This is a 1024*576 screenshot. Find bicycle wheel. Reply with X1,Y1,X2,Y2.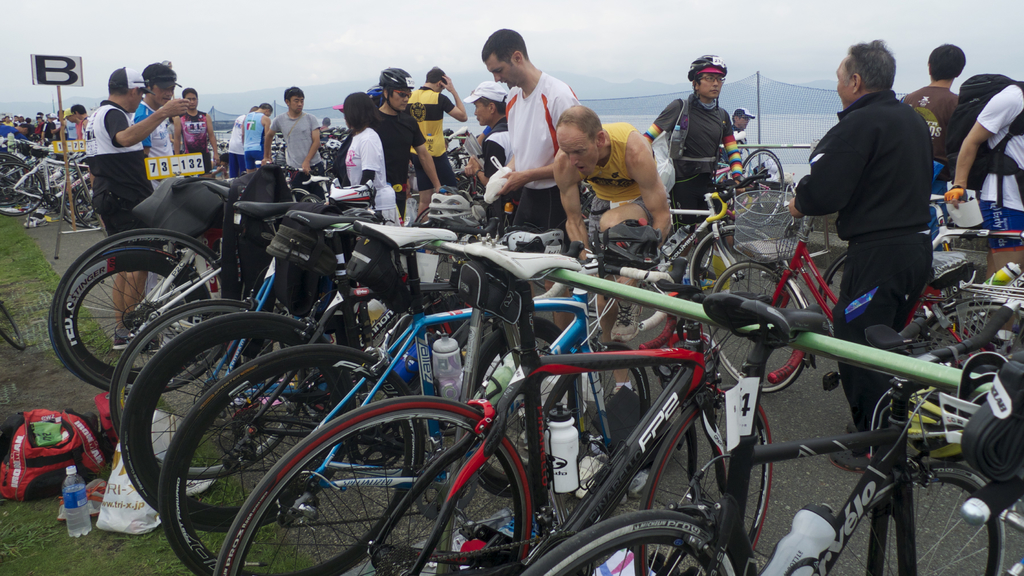
161,345,426,575.
